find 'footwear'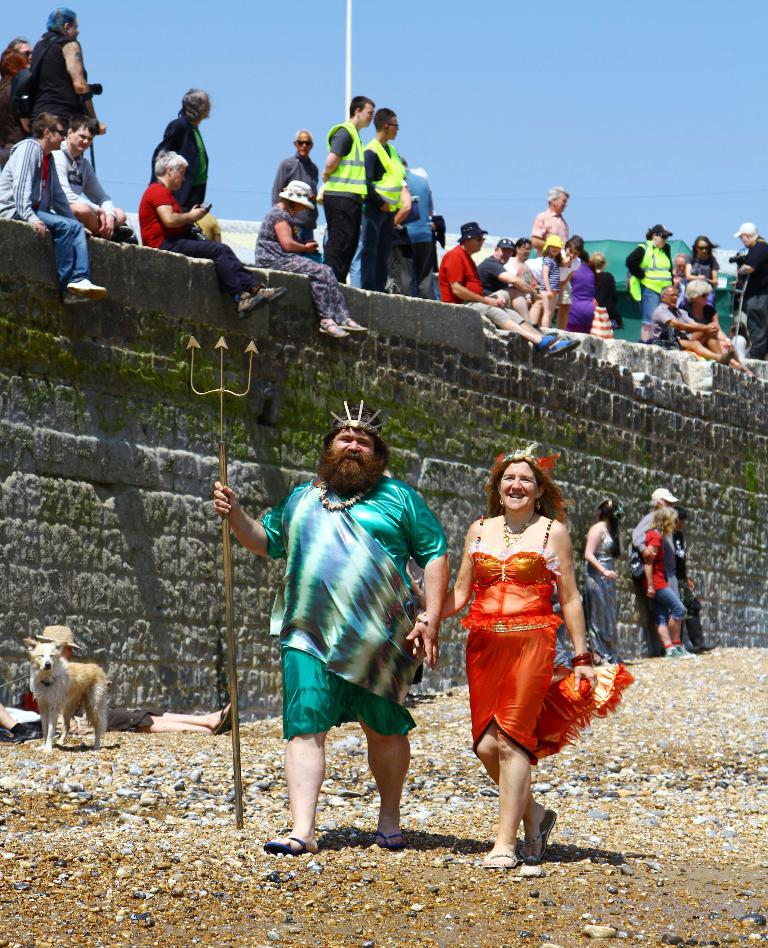
select_region(69, 292, 82, 305)
